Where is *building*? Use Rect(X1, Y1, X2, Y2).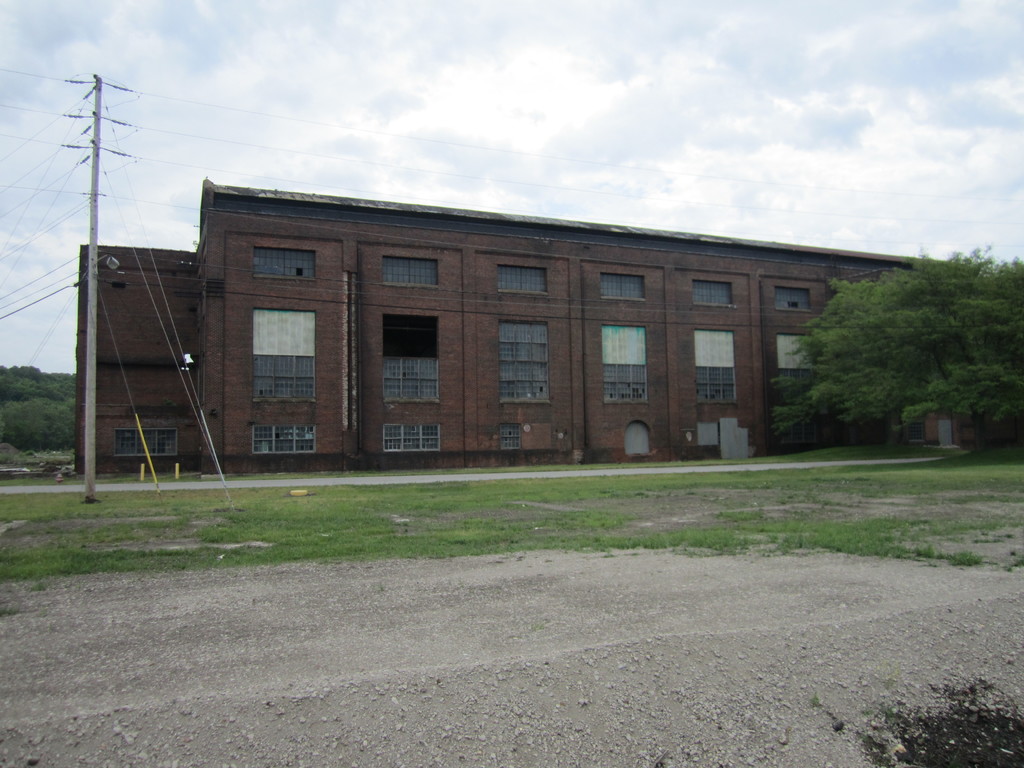
Rect(72, 177, 968, 476).
